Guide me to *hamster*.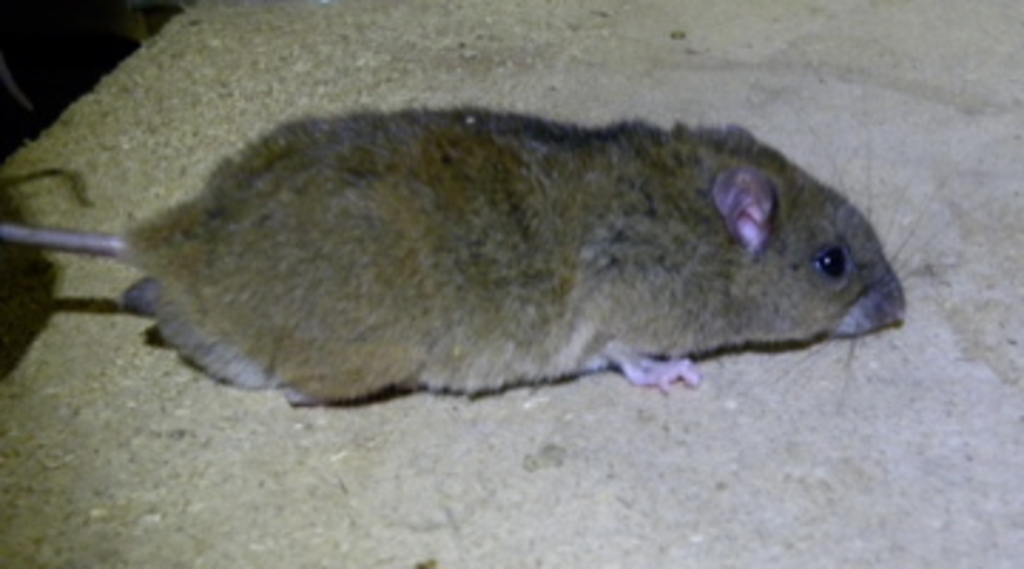
Guidance: 0,100,967,415.
